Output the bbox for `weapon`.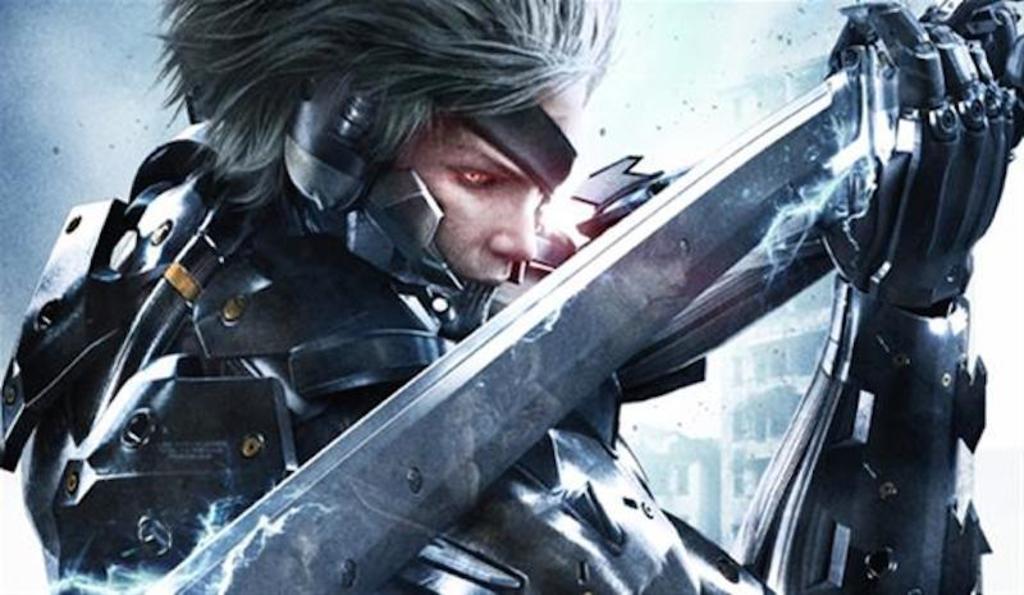
bbox=[136, 0, 1023, 594].
